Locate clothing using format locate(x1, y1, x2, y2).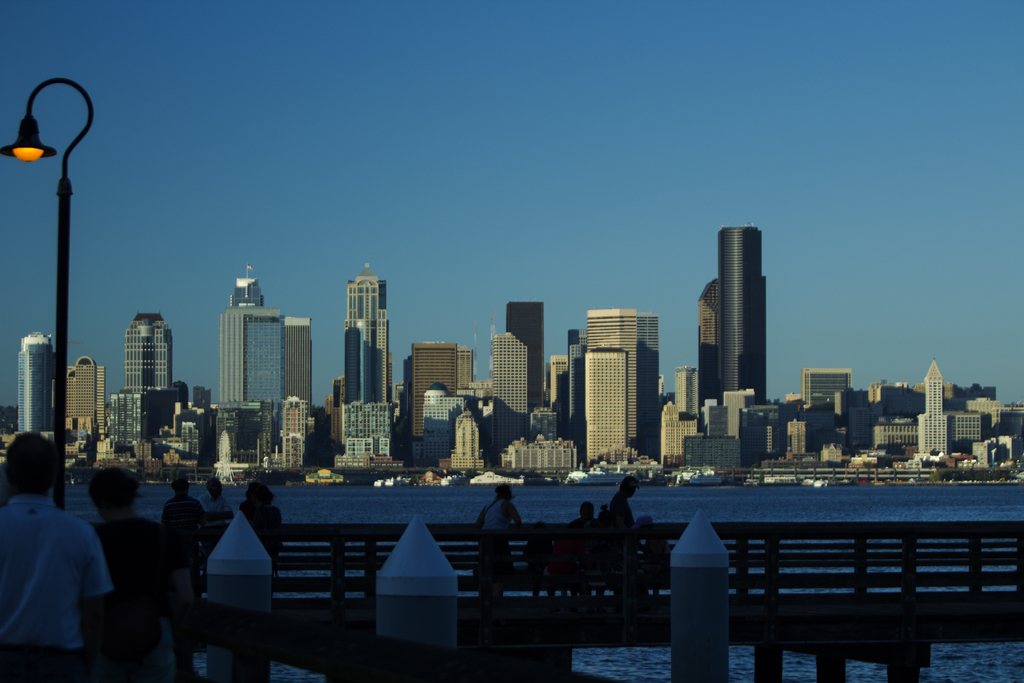
locate(3, 483, 109, 668).
